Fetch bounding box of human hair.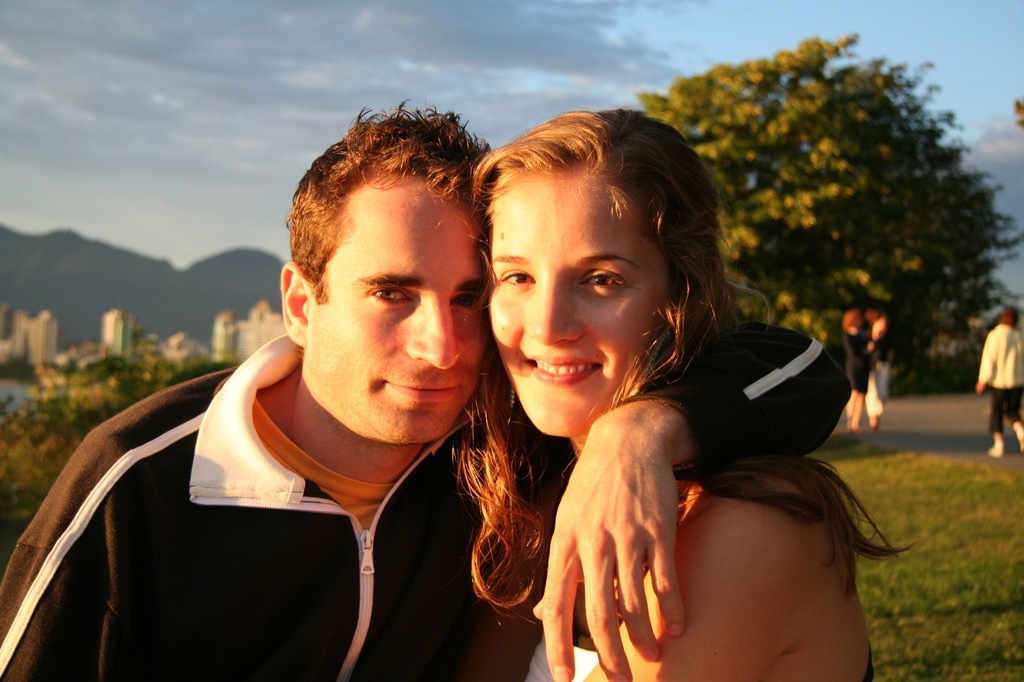
Bbox: 445, 105, 919, 615.
